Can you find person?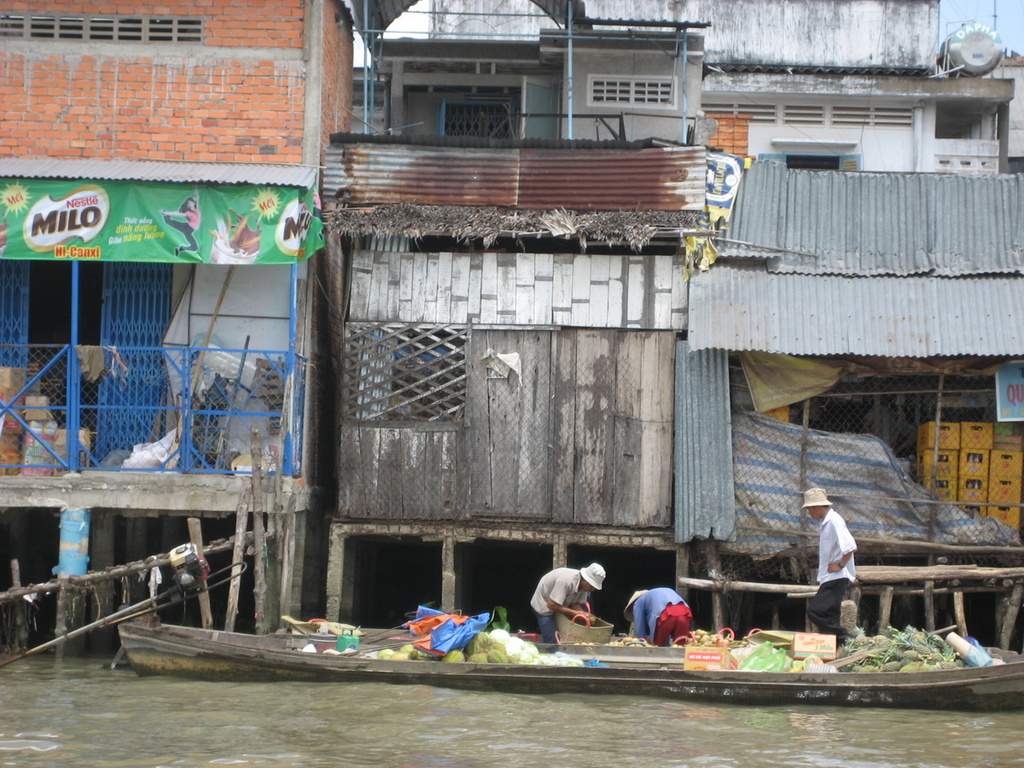
Yes, bounding box: <box>526,558,608,651</box>.
